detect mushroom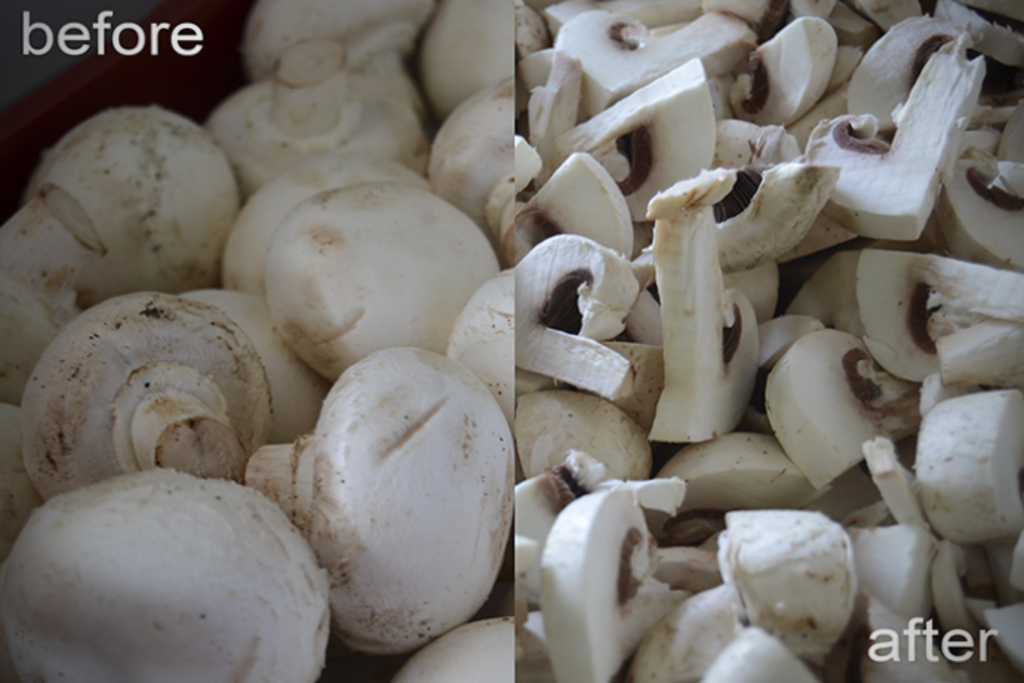
region(0, 468, 335, 682)
